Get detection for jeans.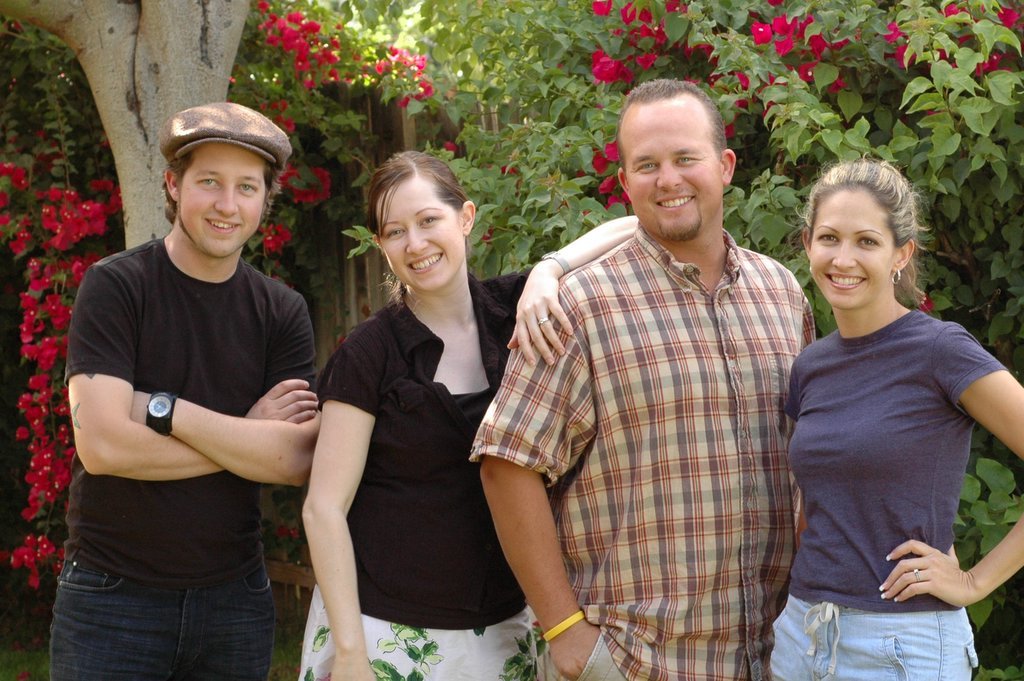
Detection: rect(49, 556, 271, 680).
